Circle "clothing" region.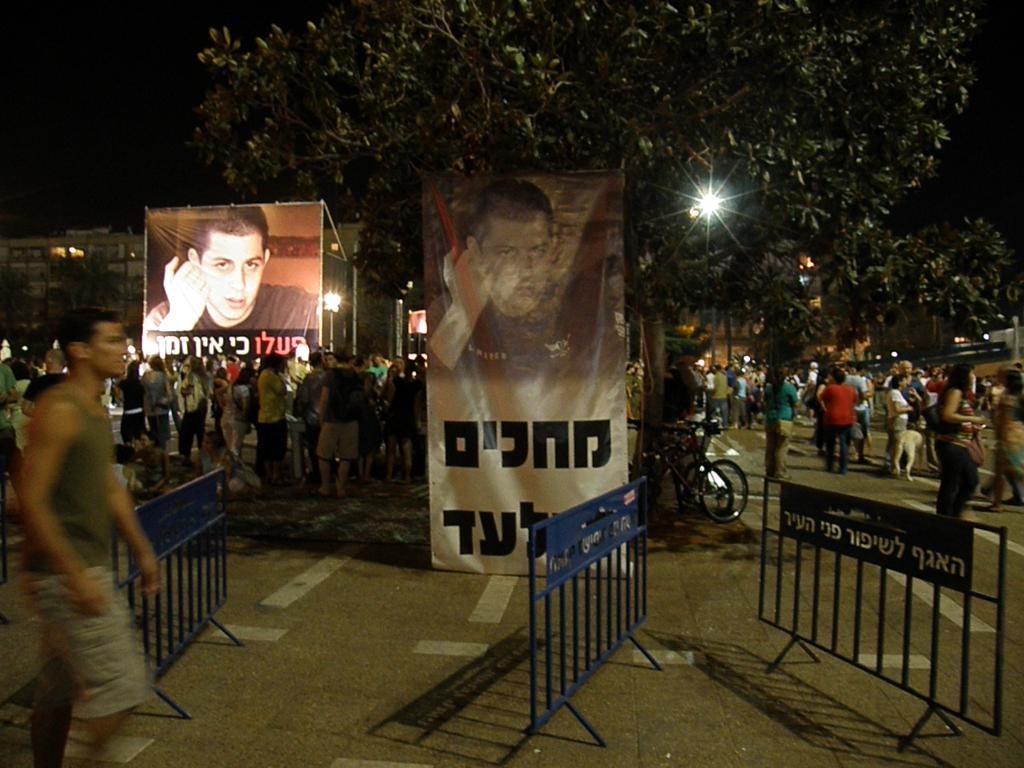
Region: {"x1": 990, "y1": 409, "x2": 1023, "y2": 490}.
